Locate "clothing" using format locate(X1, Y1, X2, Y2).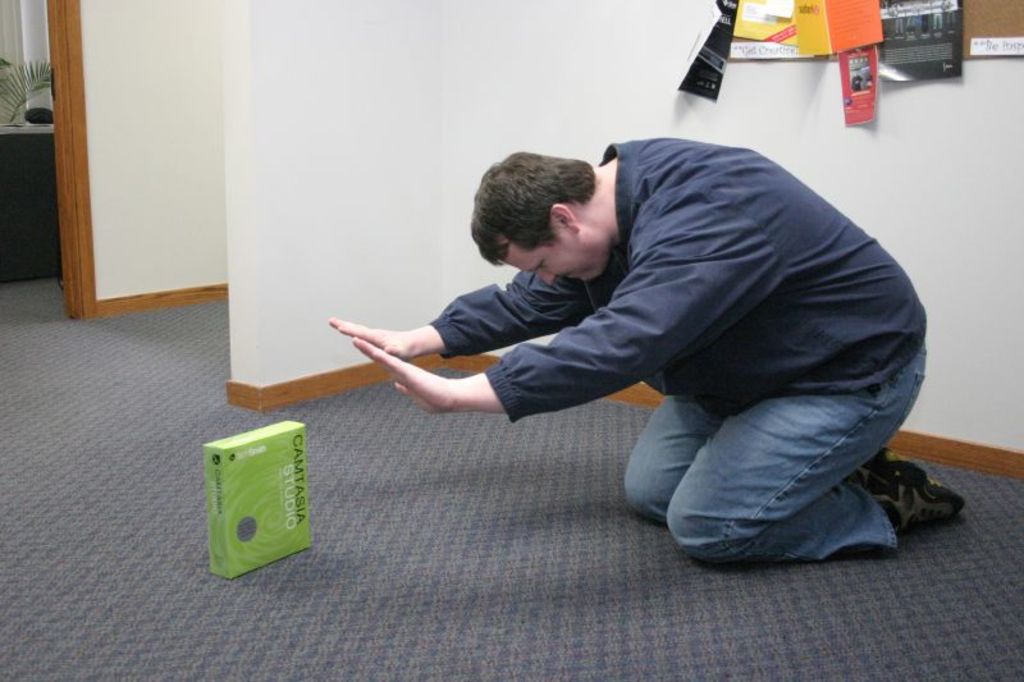
locate(476, 100, 964, 555).
